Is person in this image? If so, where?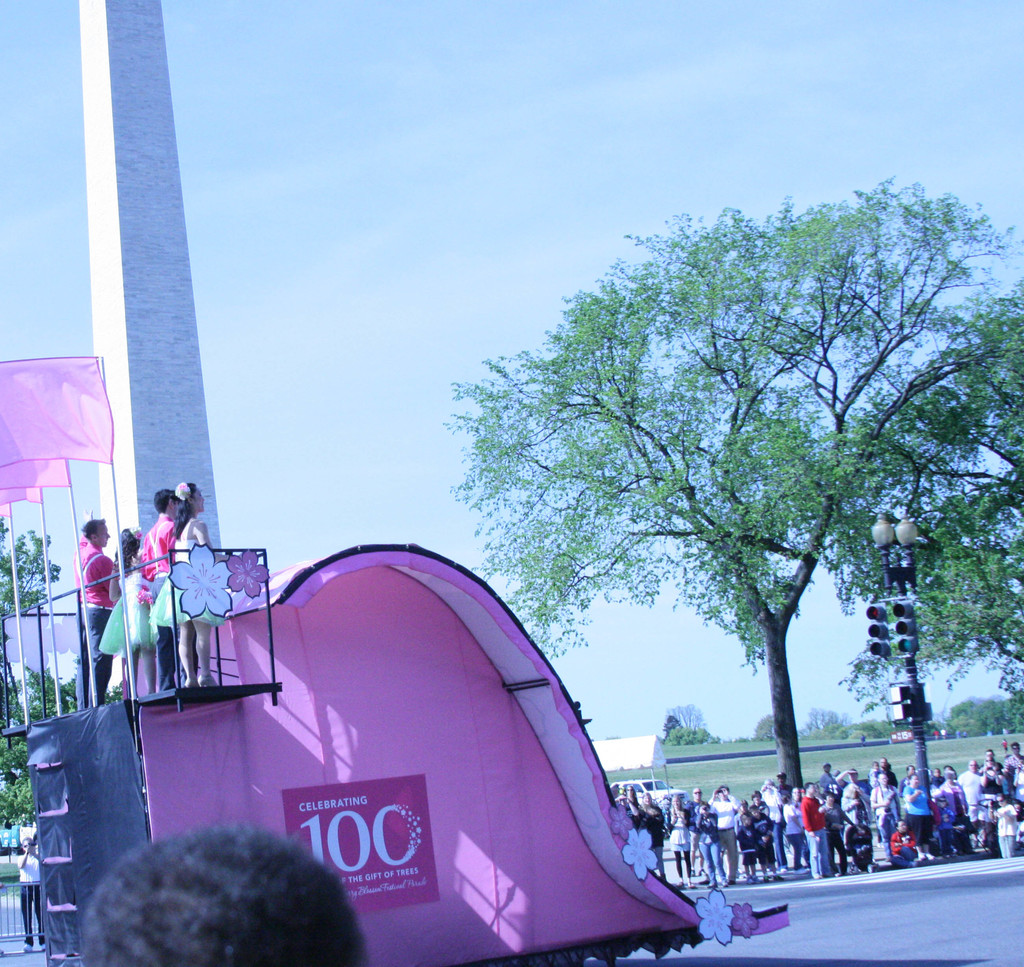
Yes, at bbox(115, 525, 150, 689).
